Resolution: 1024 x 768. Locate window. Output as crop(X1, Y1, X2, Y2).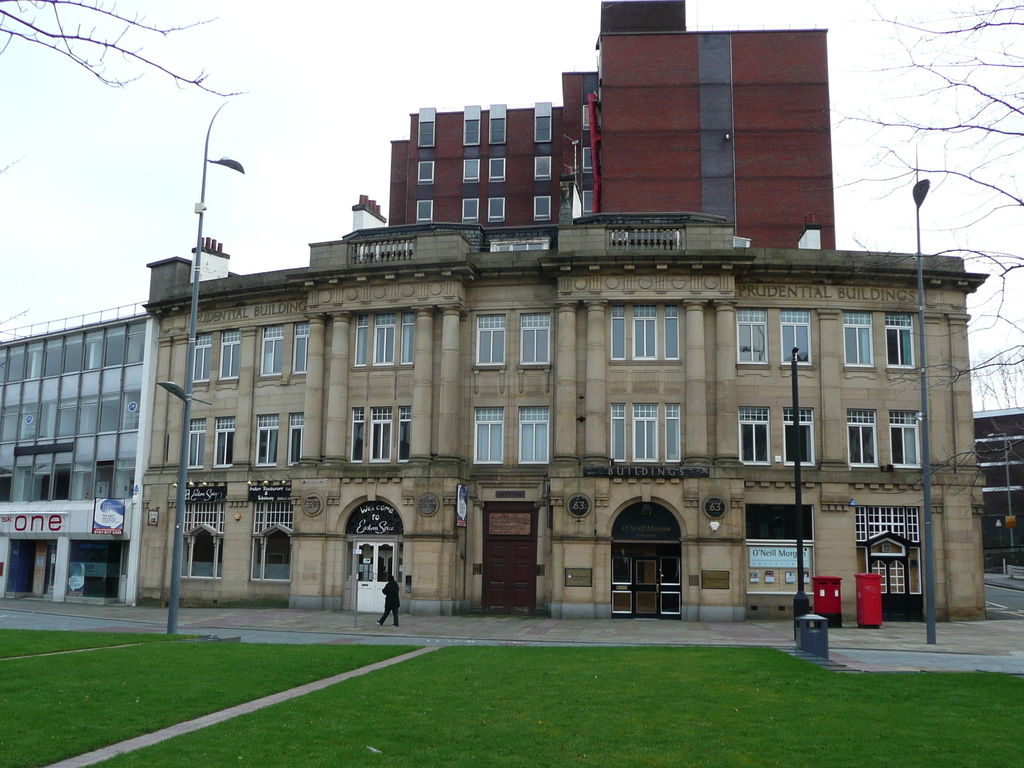
crop(664, 403, 678, 465).
